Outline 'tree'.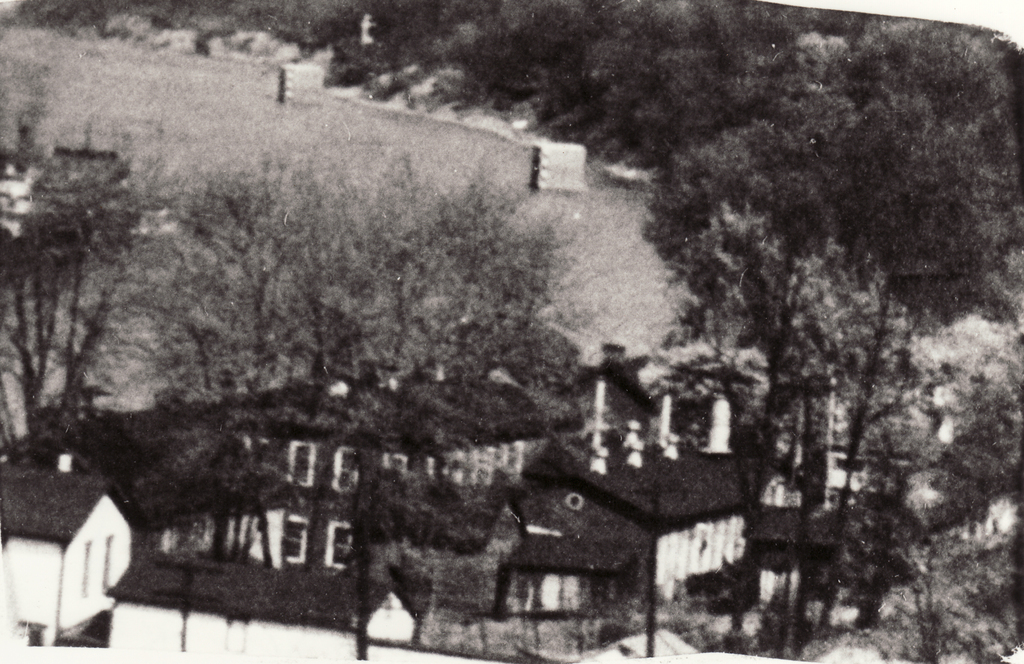
Outline: region(847, 333, 1023, 663).
